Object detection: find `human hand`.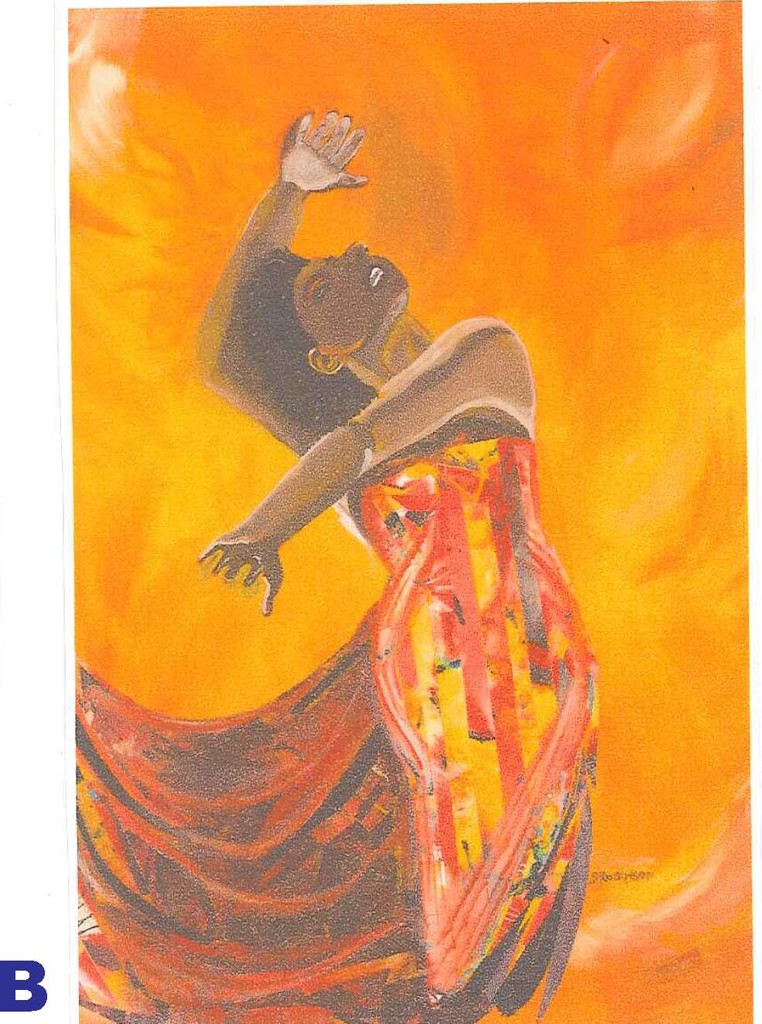
[x1=285, y1=104, x2=379, y2=187].
